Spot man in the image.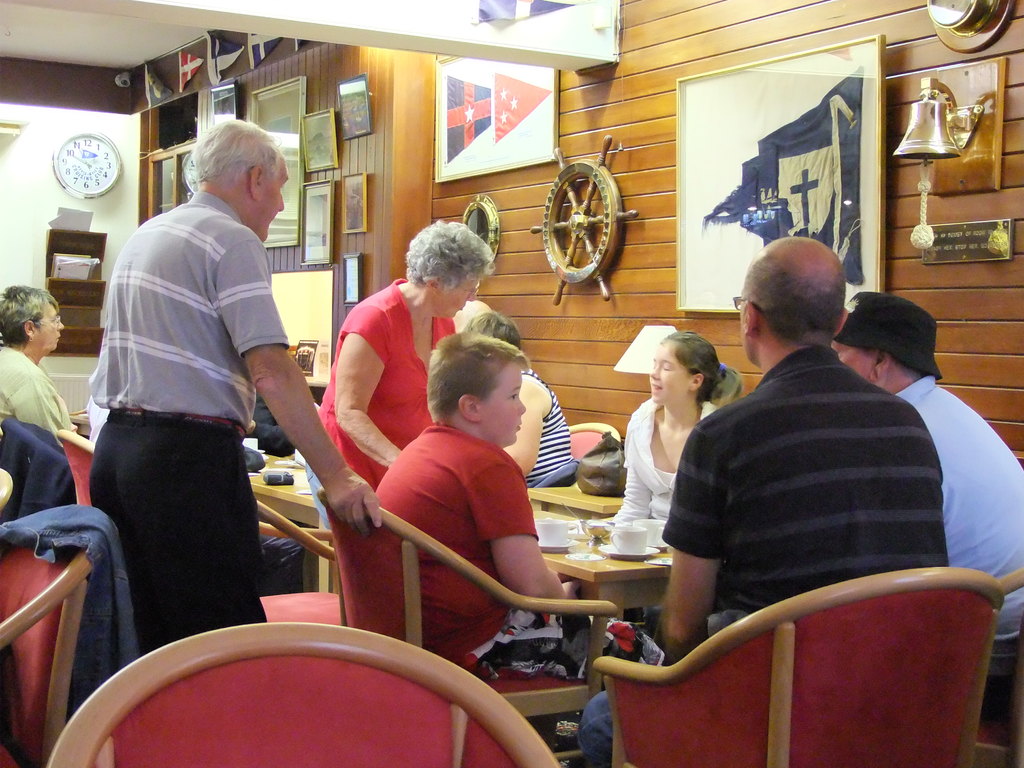
man found at detection(63, 109, 332, 706).
